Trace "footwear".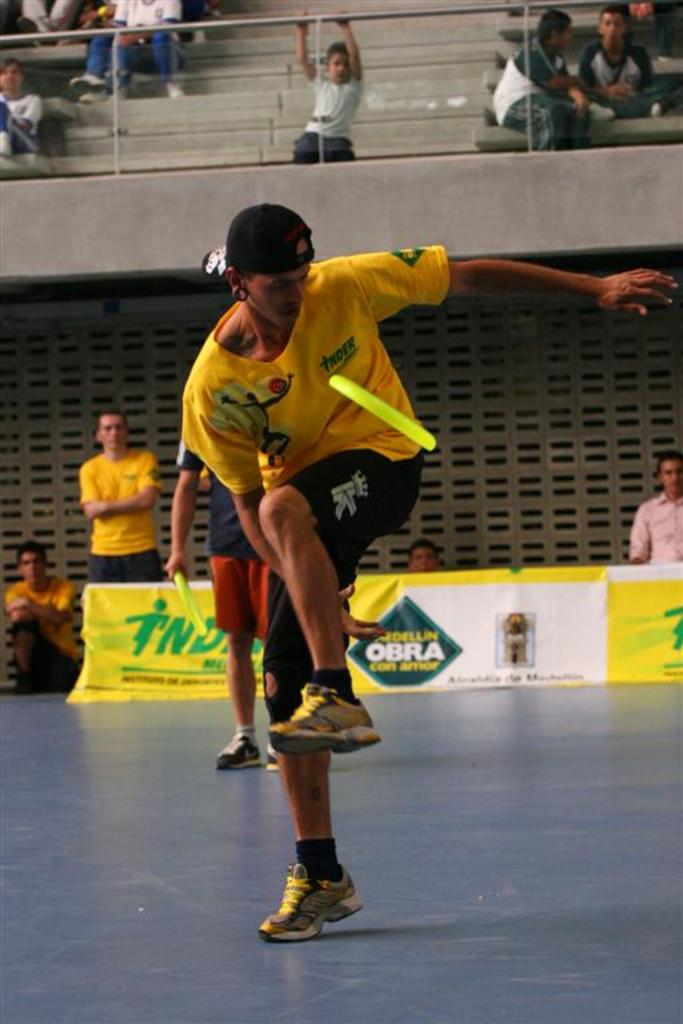
Traced to (x1=211, y1=731, x2=263, y2=769).
